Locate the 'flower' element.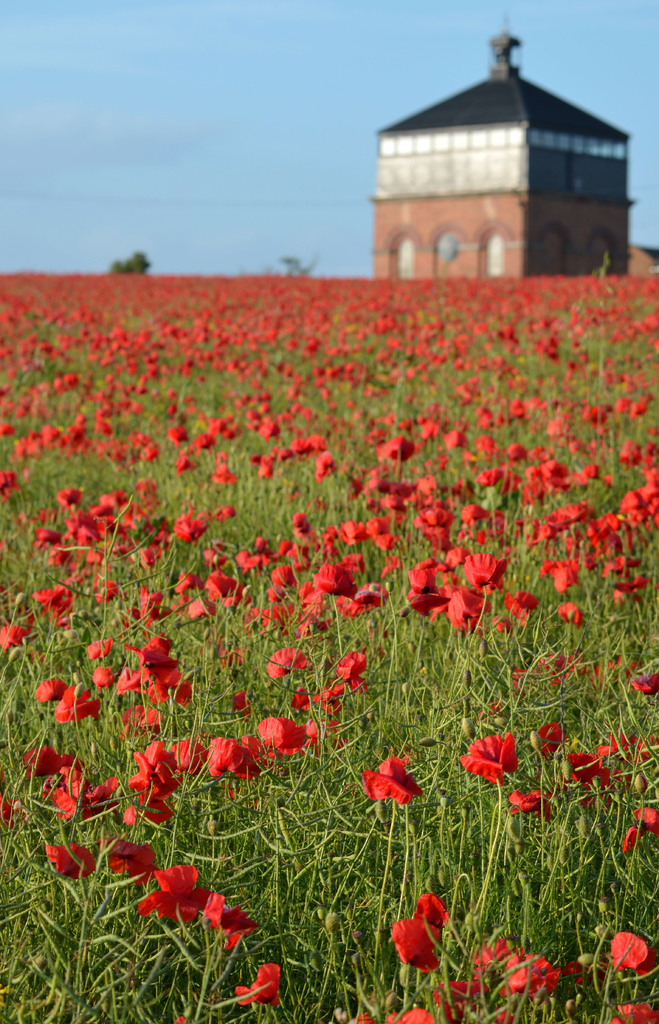
Element bbox: 56,760,114,820.
